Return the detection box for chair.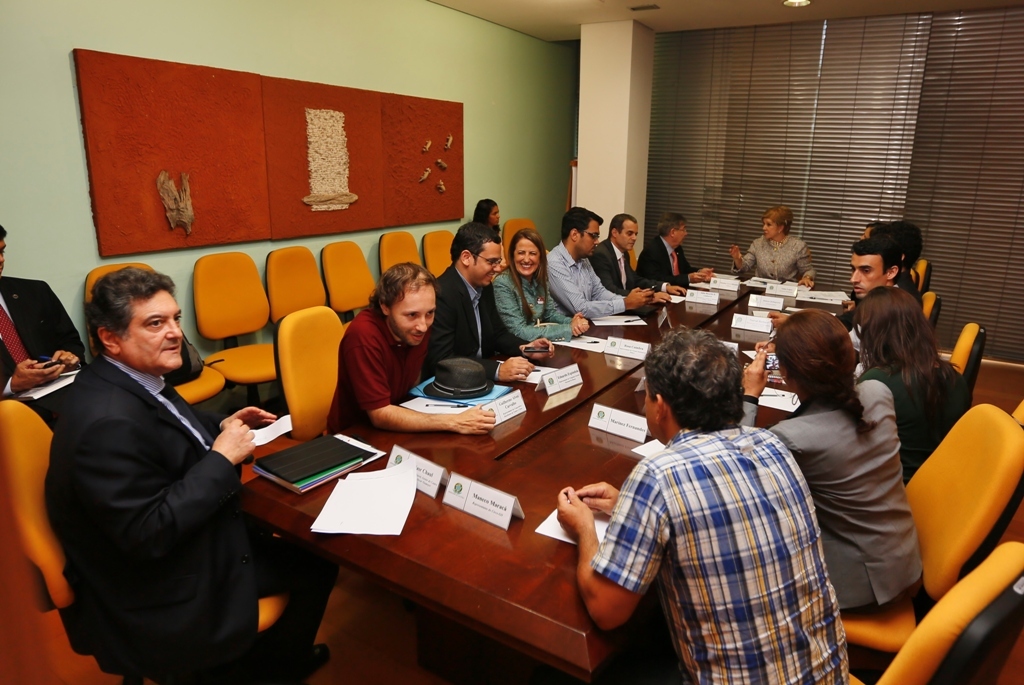
crop(430, 236, 452, 291).
